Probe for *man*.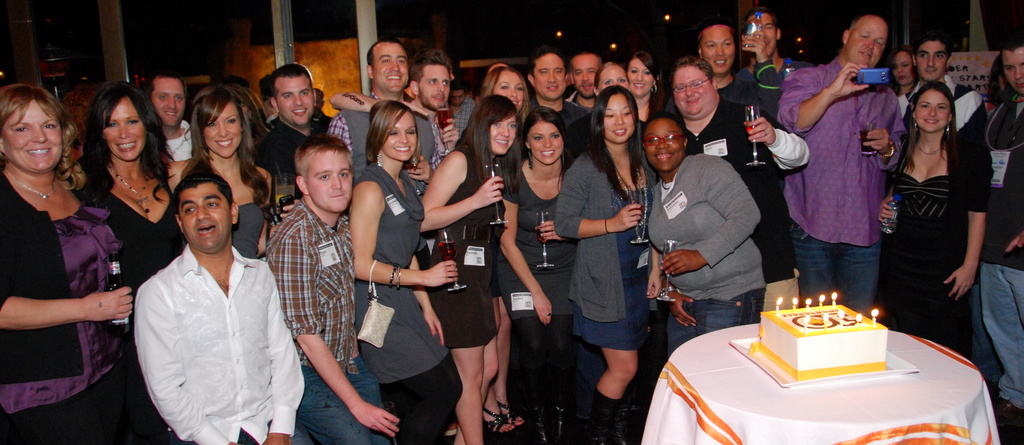
Probe result: [x1=657, y1=25, x2=783, y2=124].
